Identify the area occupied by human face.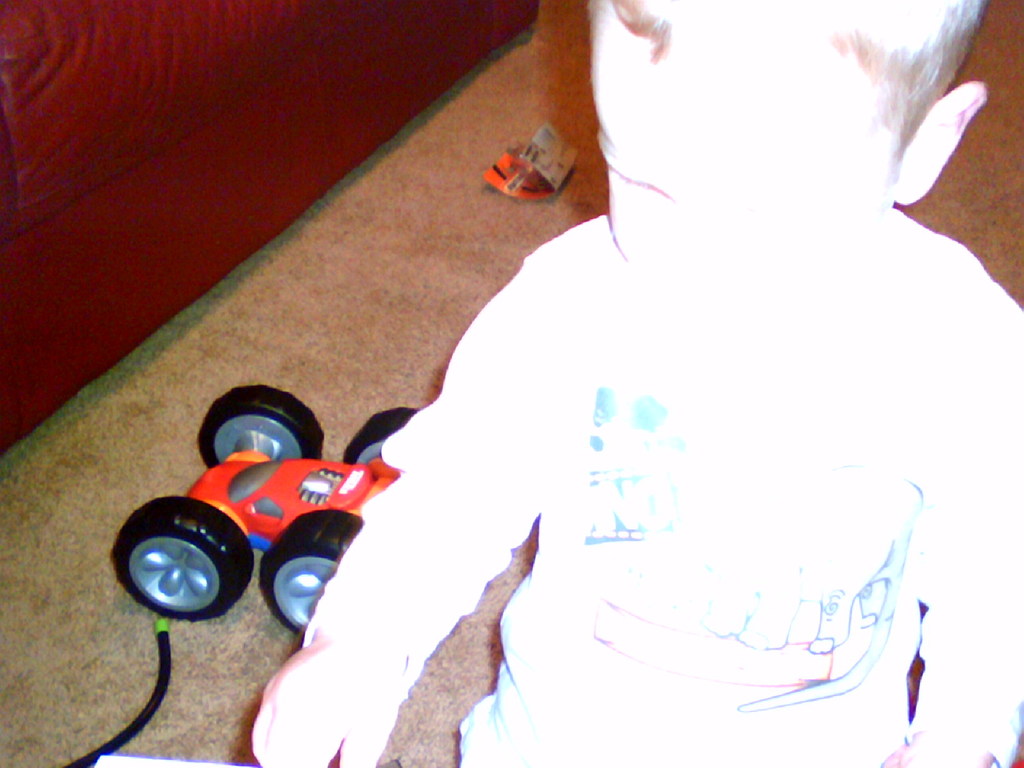
Area: crop(586, 25, 890, 264).
